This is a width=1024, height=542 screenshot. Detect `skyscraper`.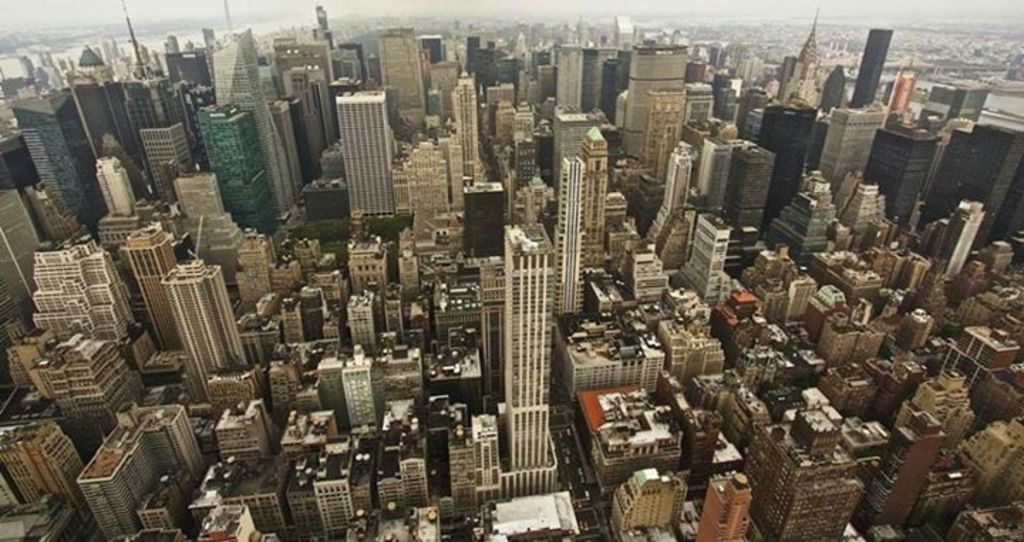
(750, 393, 870, 541).
